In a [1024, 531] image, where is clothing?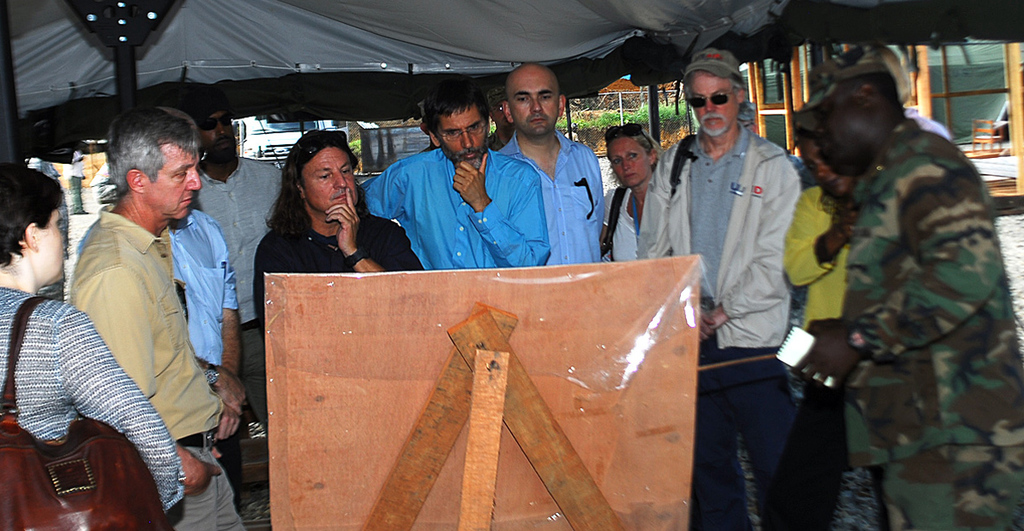
[252,213,437,353].
